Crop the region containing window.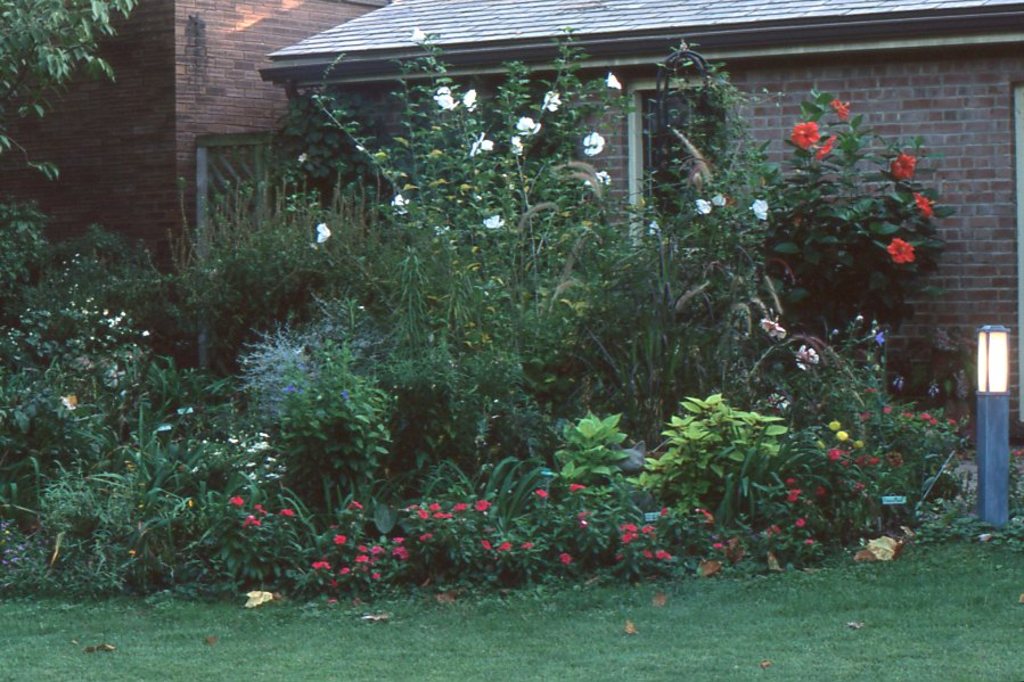
Crop region: region(192, 132, 334, 368).
